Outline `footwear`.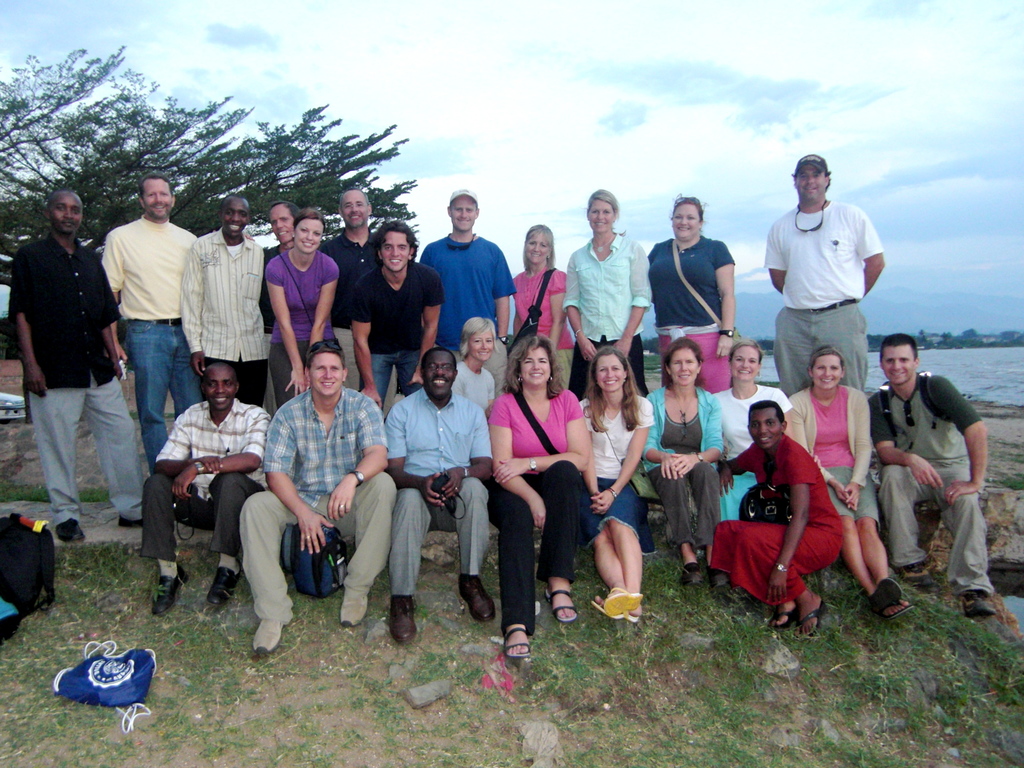
Outline: select_region(679, 565, 706, 587).
